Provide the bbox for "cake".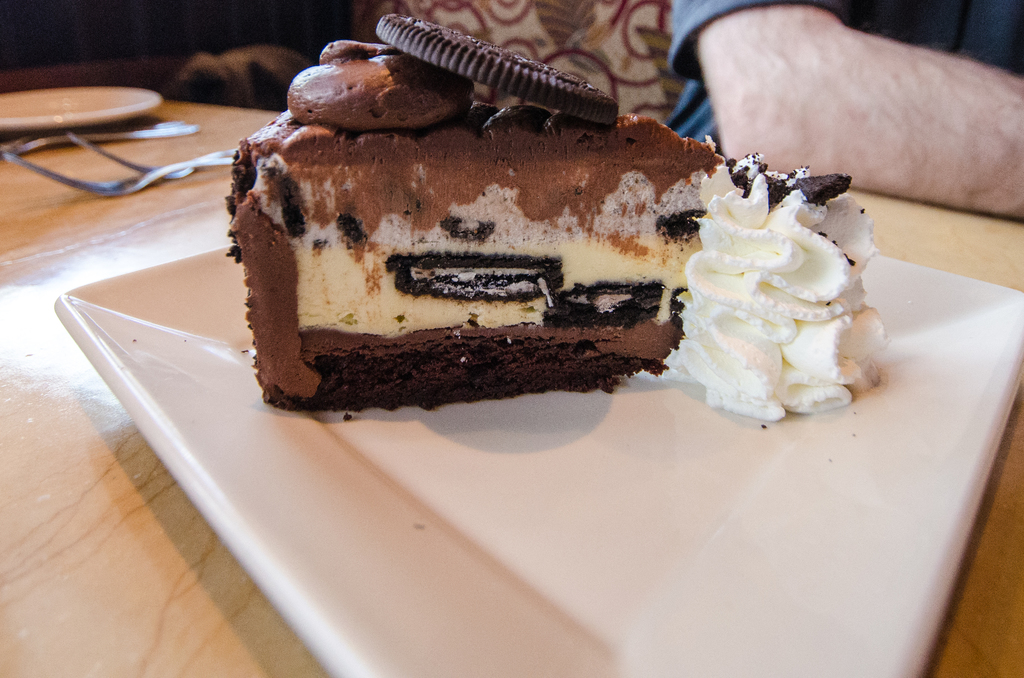
215 48 799 407.
